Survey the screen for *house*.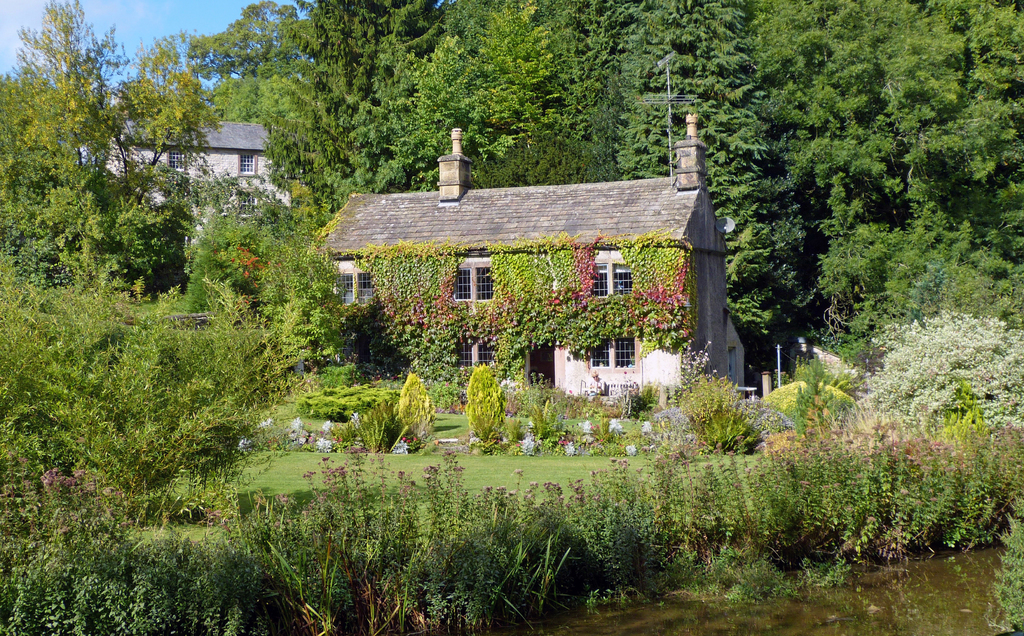
Survey found: locate(345, 127, 766, 425).
